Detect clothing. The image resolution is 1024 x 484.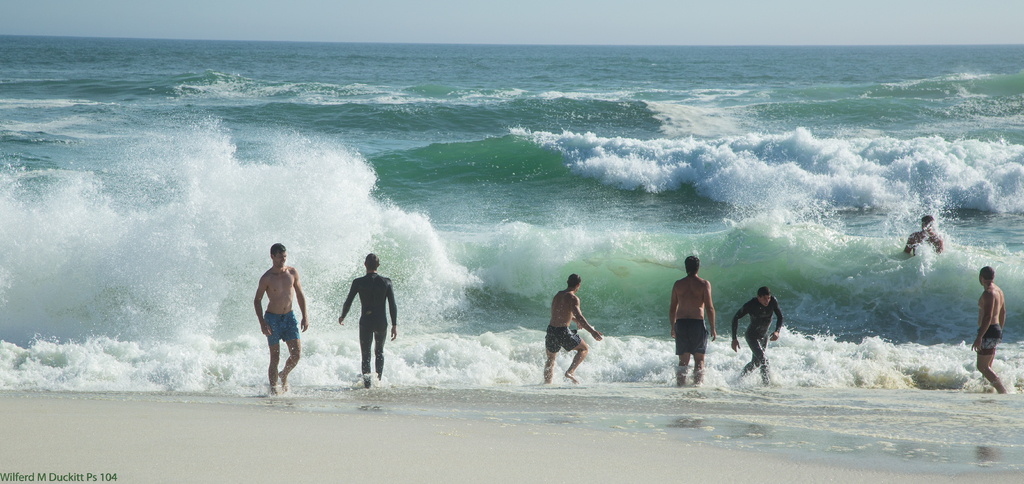
<bbox>672, 318, 707, 357</bbox>.
